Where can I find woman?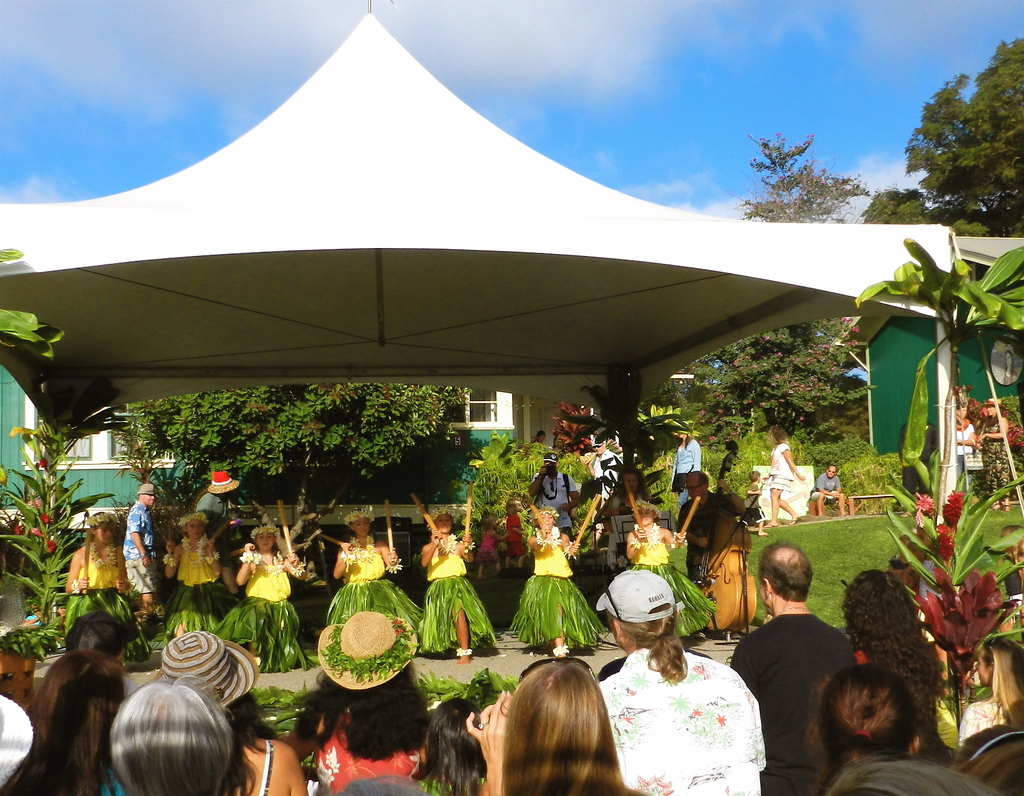
You can find it at region(102, 679, 235, 795).
